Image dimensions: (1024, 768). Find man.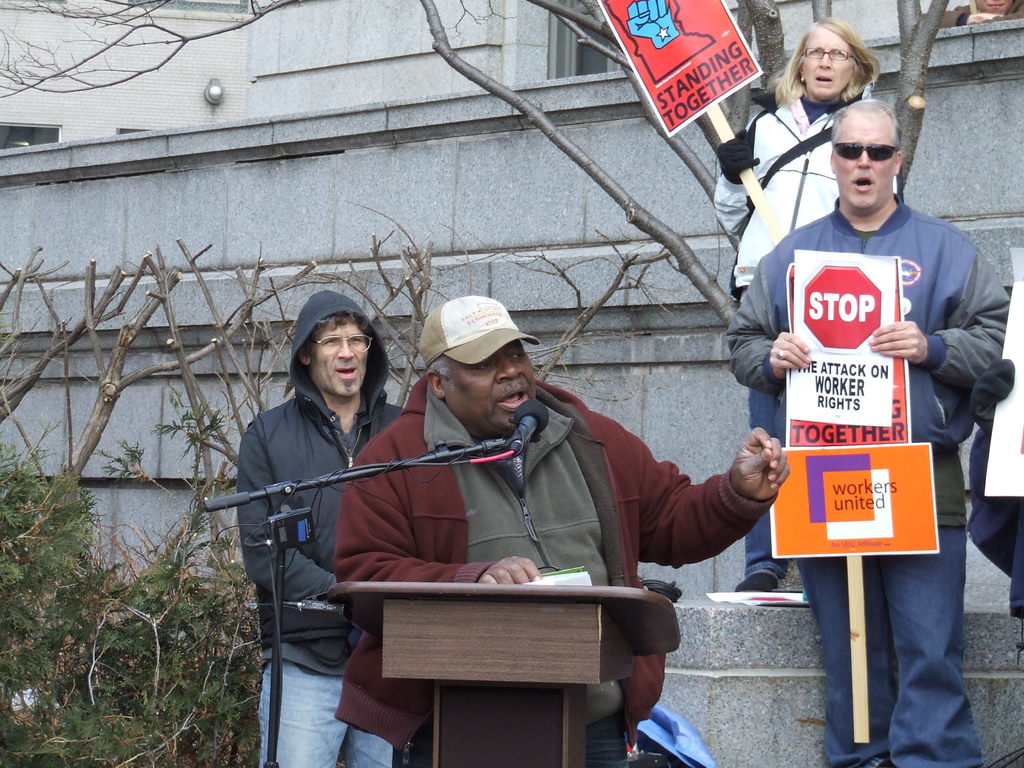
<region>712, 95, 1012, 767</region>.
